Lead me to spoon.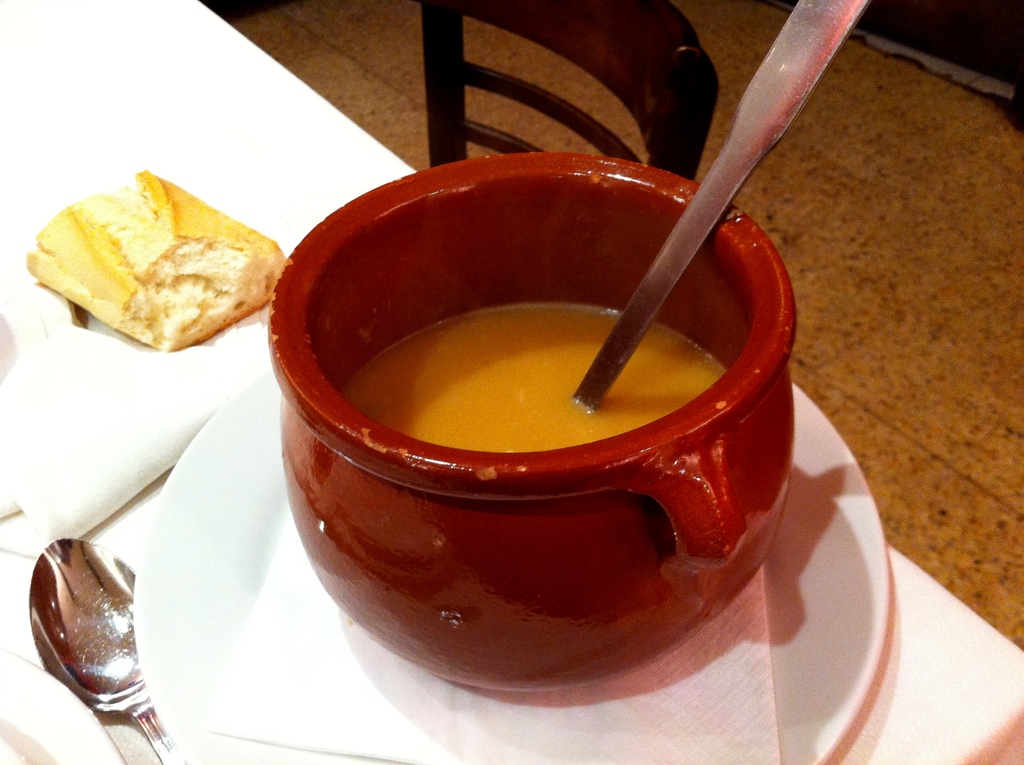
Lead to select_region(572, 0, 872, 414).
